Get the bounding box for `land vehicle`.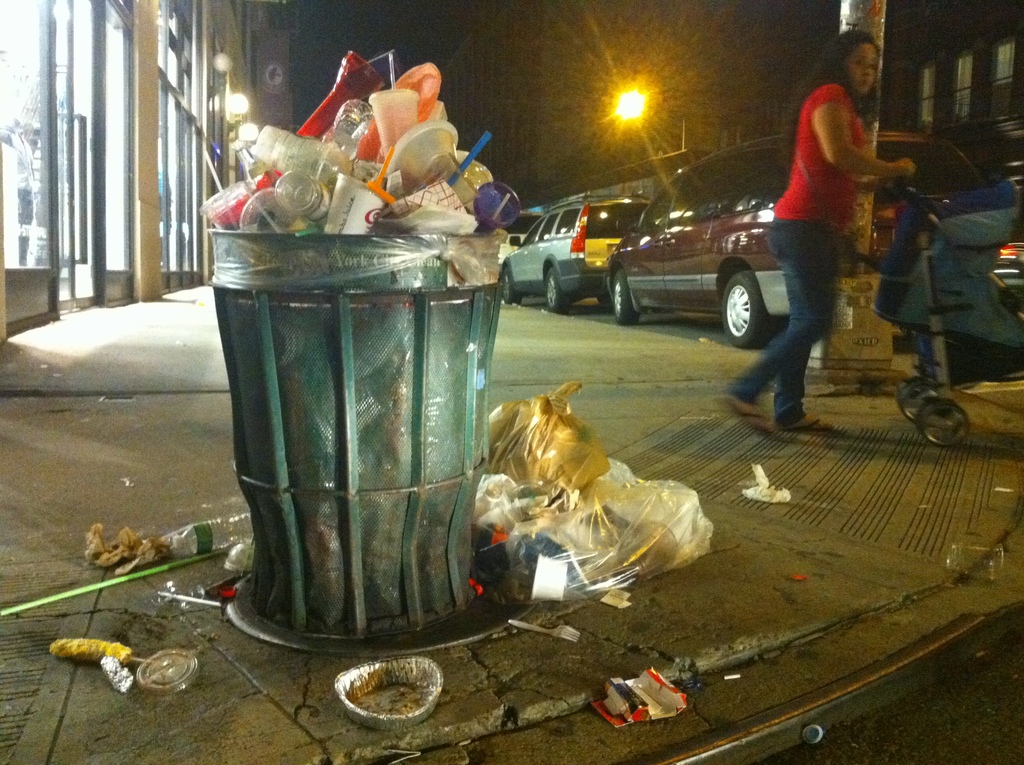
606:133:996:353.
